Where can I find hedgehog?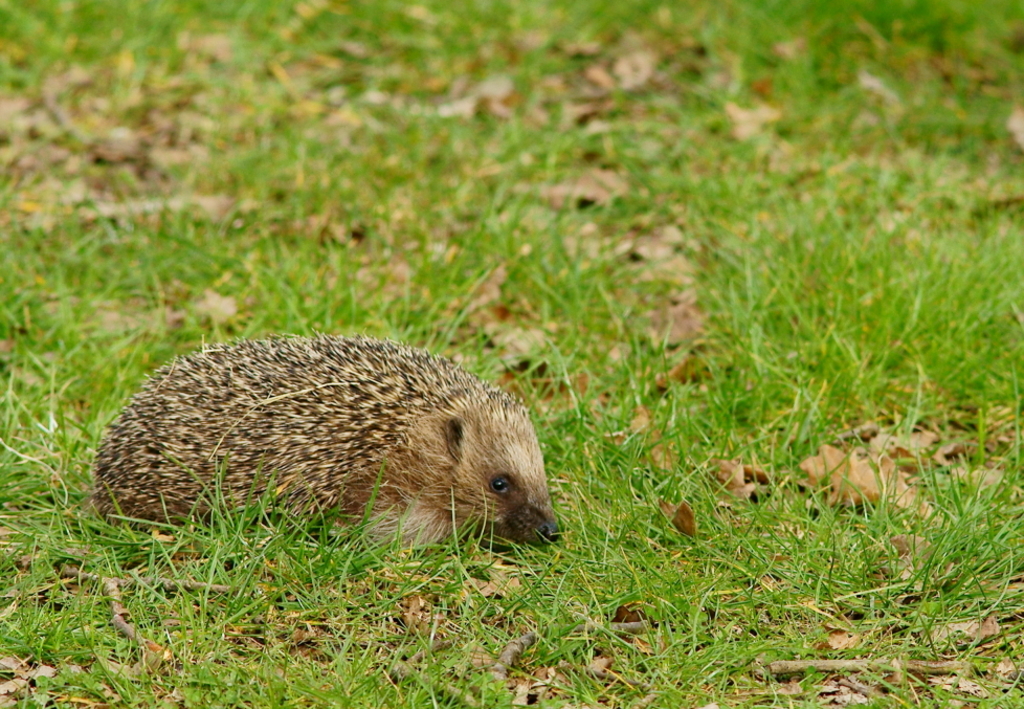
You can find it at [x1=90, y1=323, x2=556, y2=548].
